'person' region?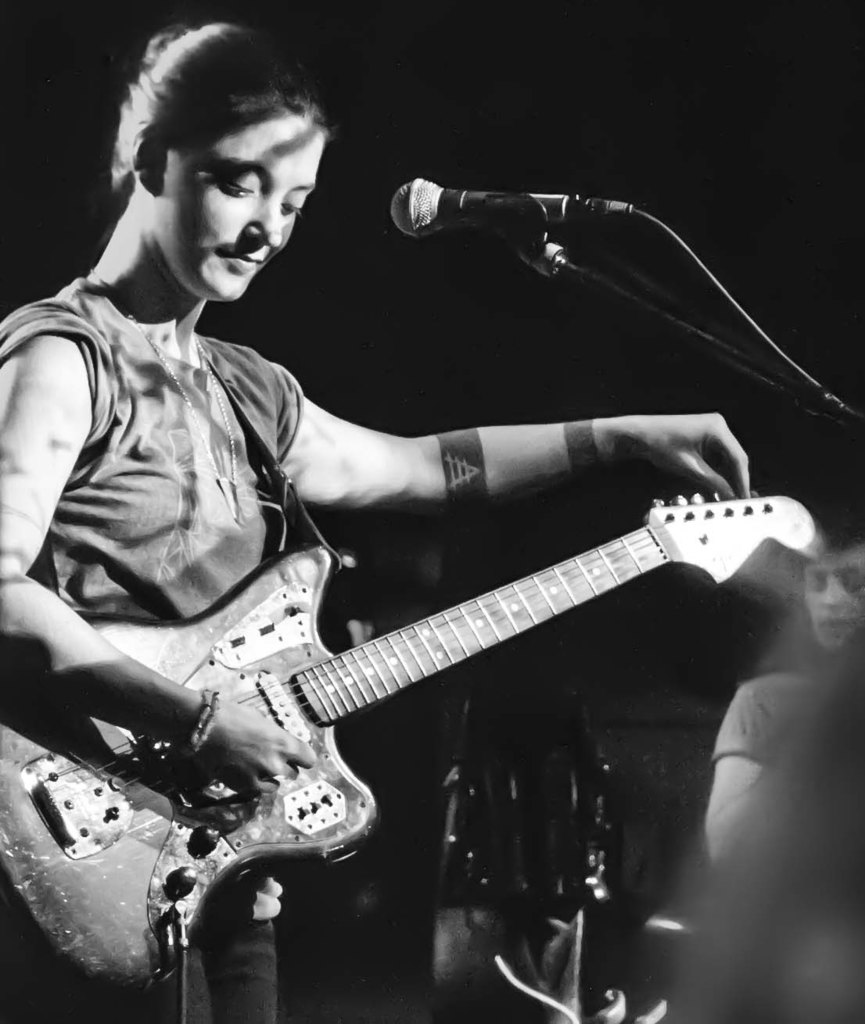
701,521,864,1023
